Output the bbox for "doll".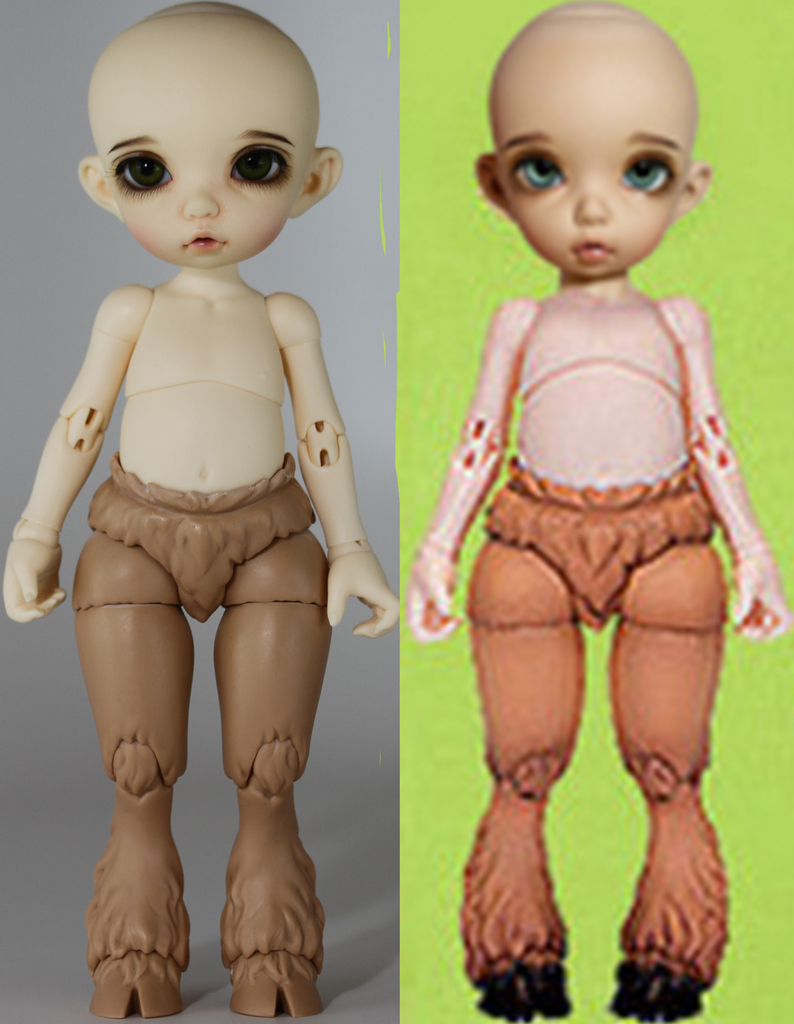
l=393, t=1, r=793, b=1023.
